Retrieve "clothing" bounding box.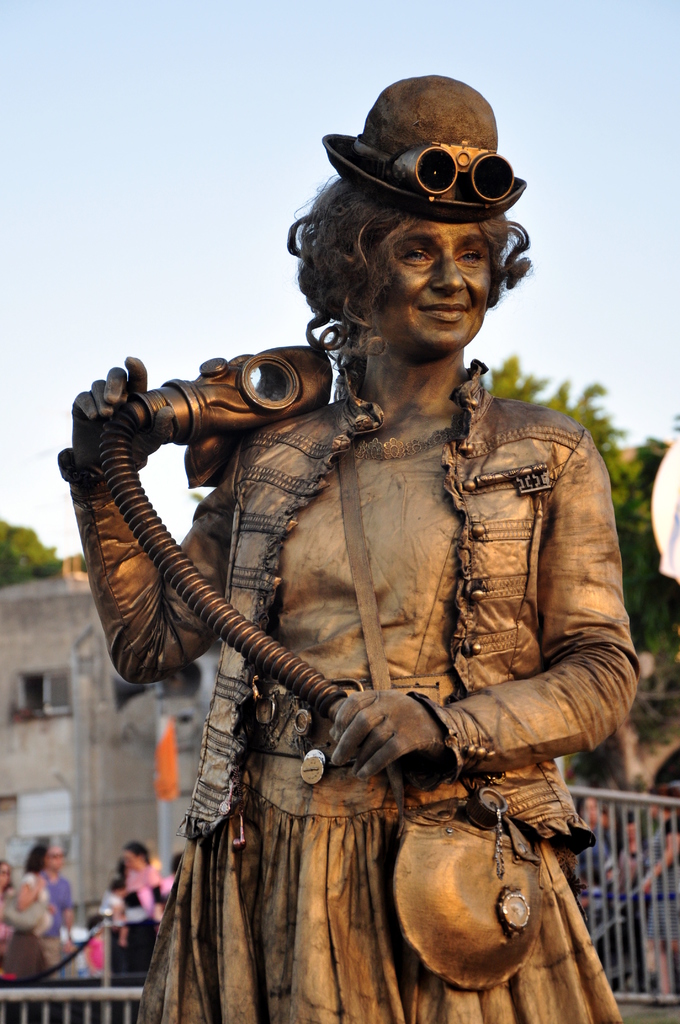
Bounding box: (18, 869, 67, 951).
